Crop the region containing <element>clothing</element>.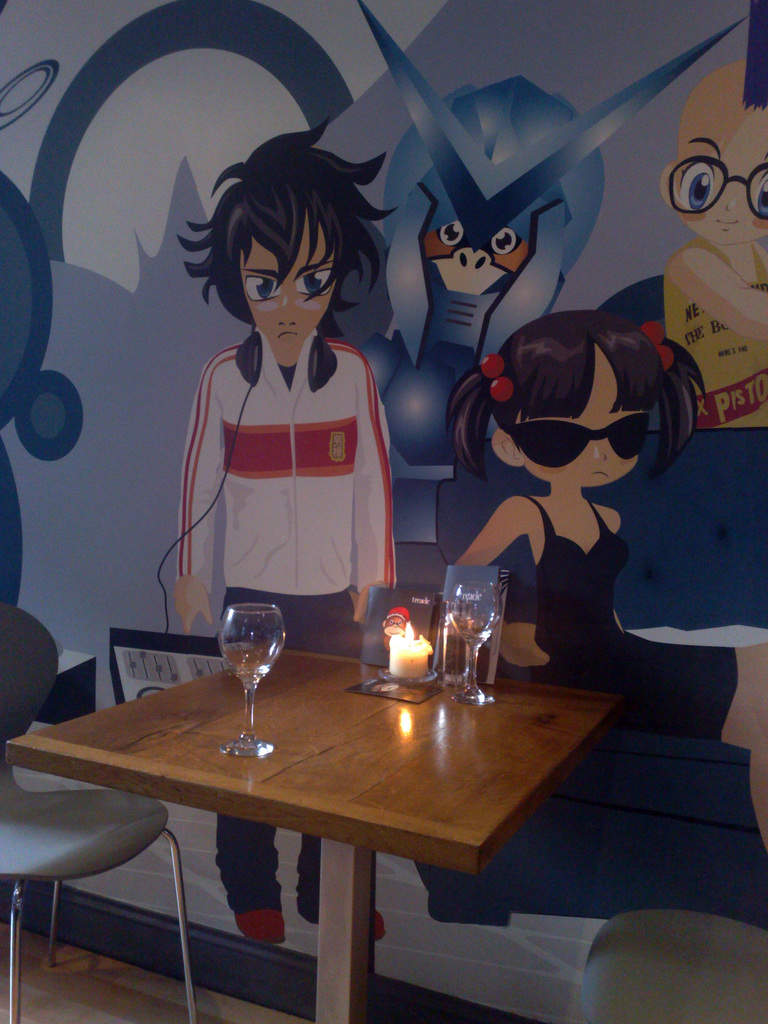
Crop region: pyautogui.locateOnScreen(168, 330, 404, 926).
